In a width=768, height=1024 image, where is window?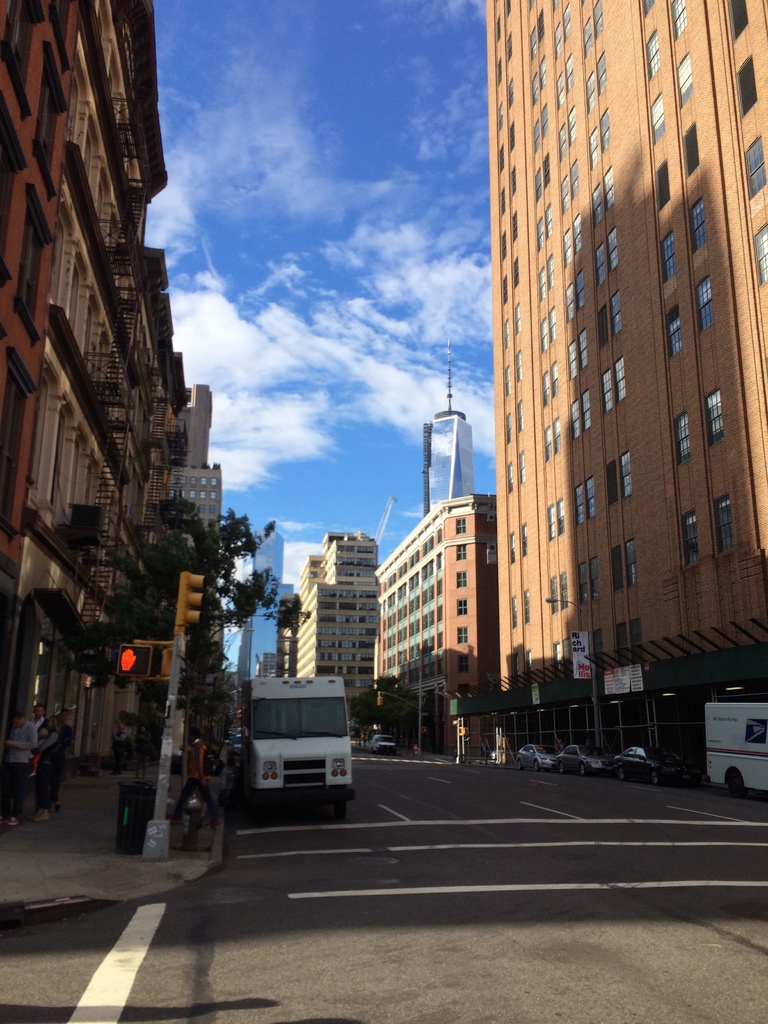
(left=572, top=484, right=582, bottom=529).
